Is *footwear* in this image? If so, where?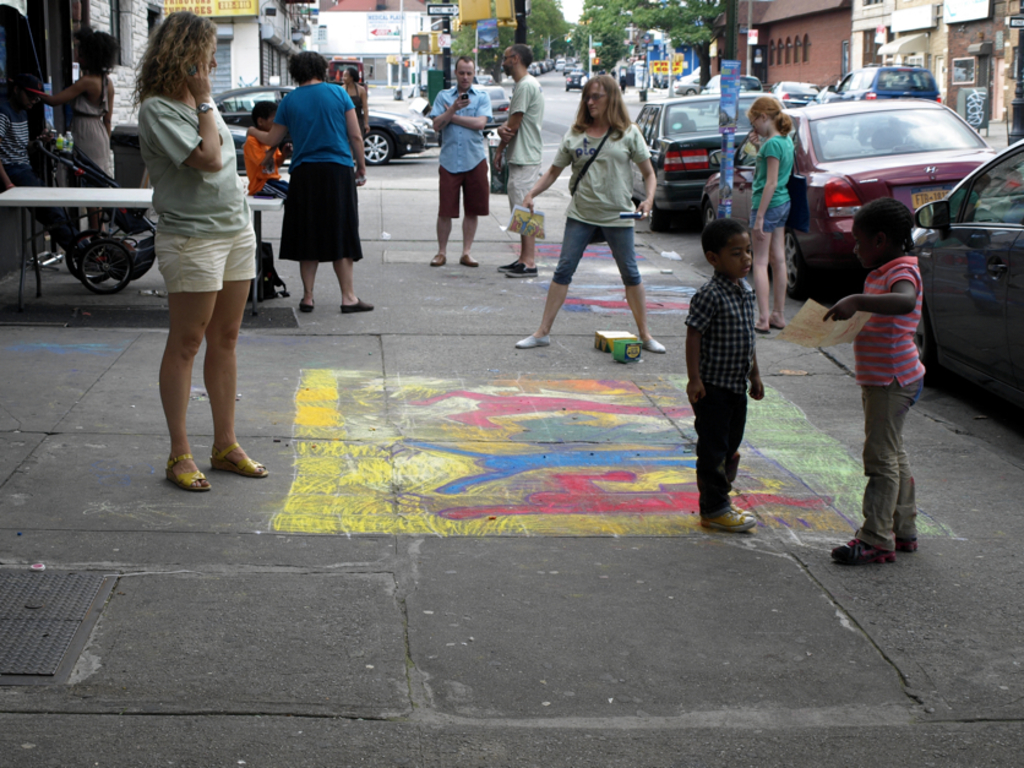
Yes, at rect(513, 331, 550, 353).
